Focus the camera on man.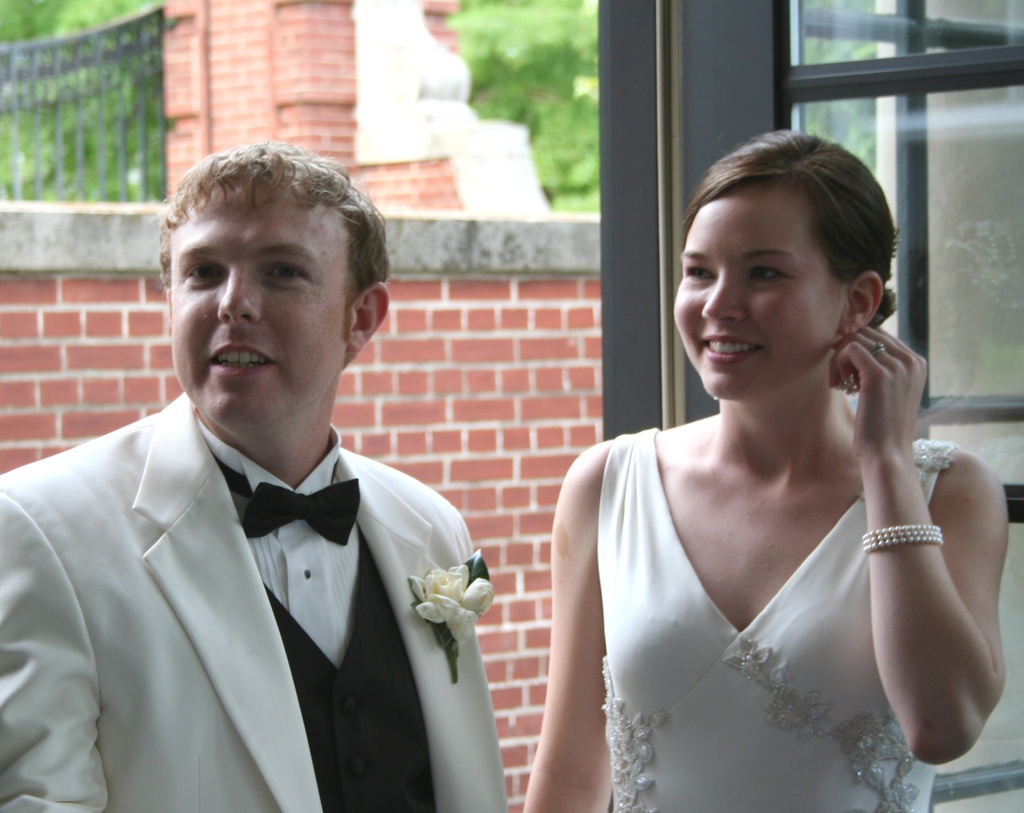
Focus region: 0,147,509,812.
